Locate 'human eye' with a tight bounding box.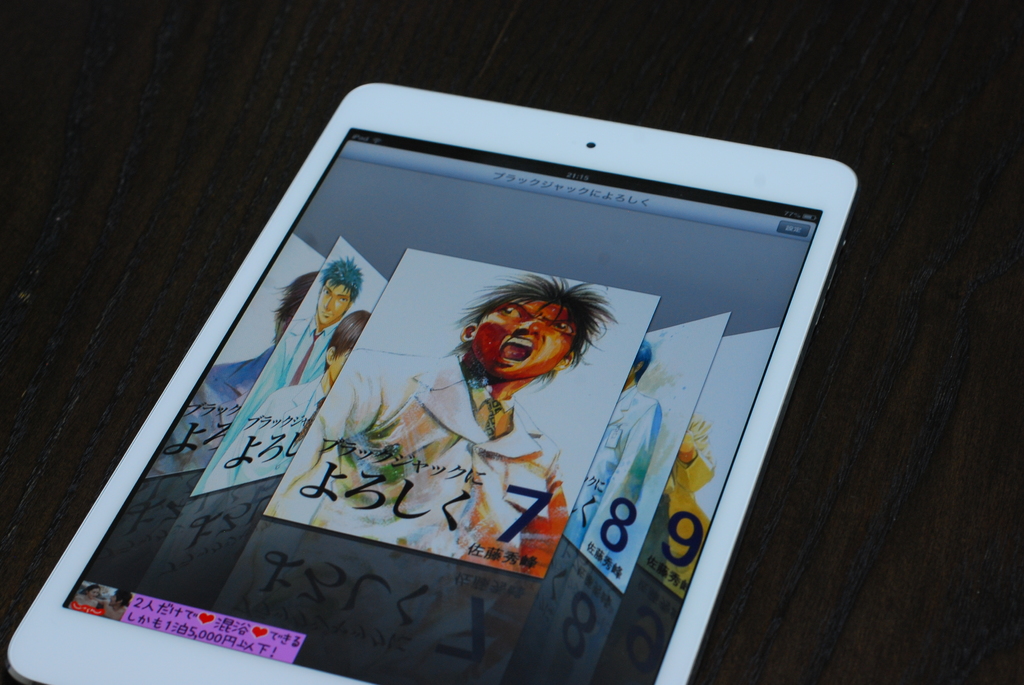
{"x1": 556, "y1": 315, "x2": 574, "y2": 338}.
